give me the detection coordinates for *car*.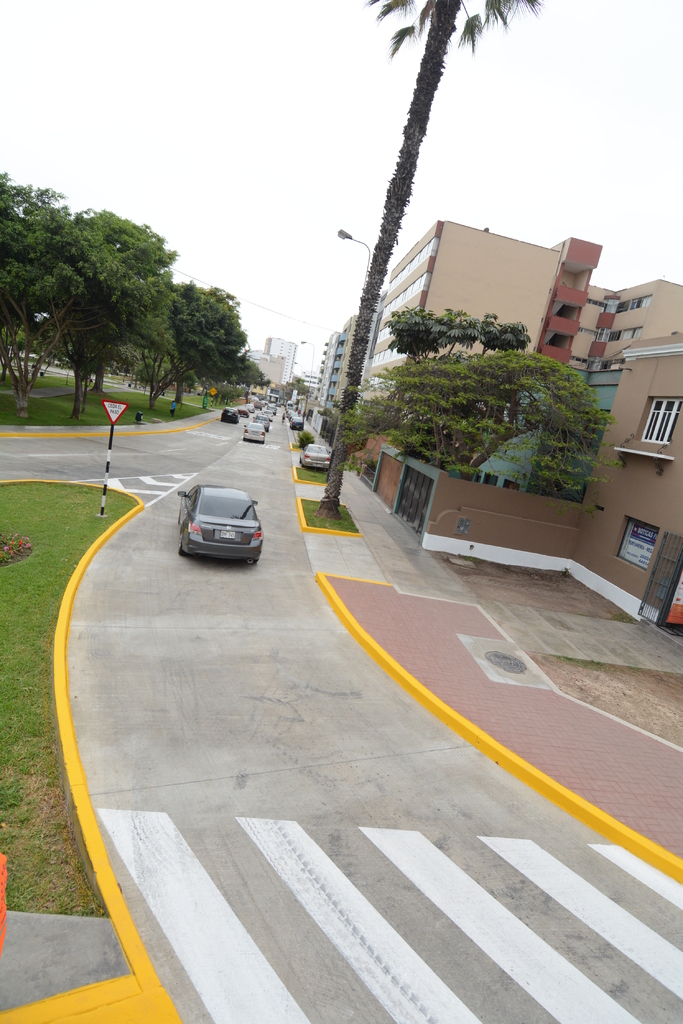
rect(244, 416, 265, 452).
